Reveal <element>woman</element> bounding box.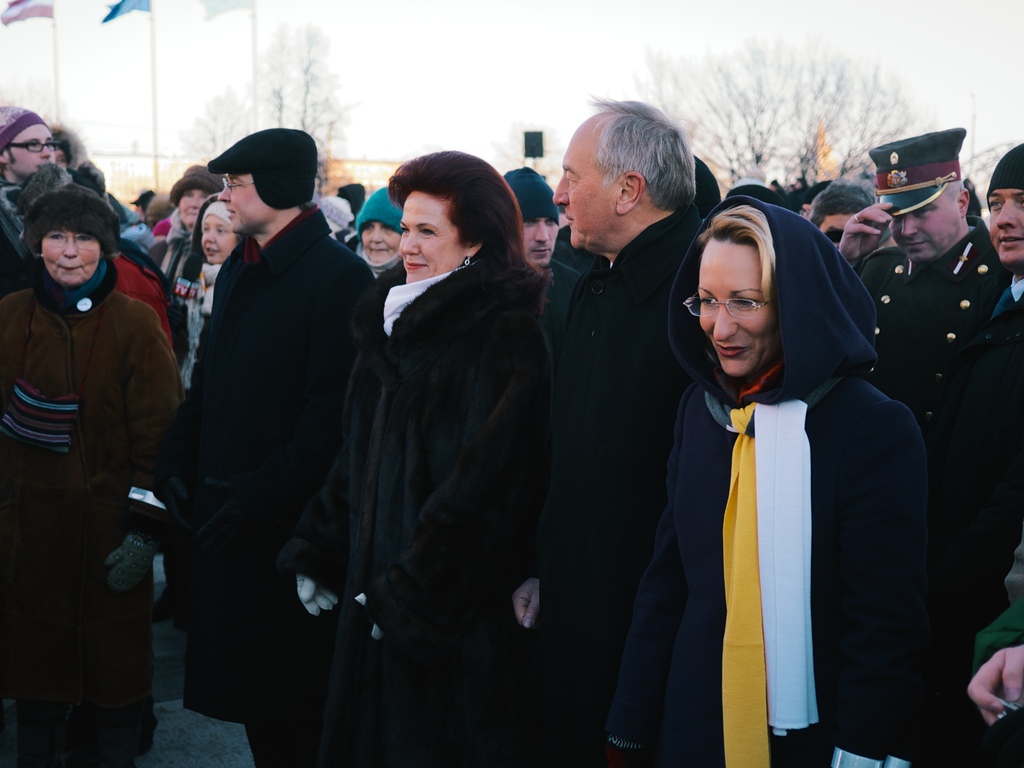
Revealed: locate(172, 197, 253, 402).
